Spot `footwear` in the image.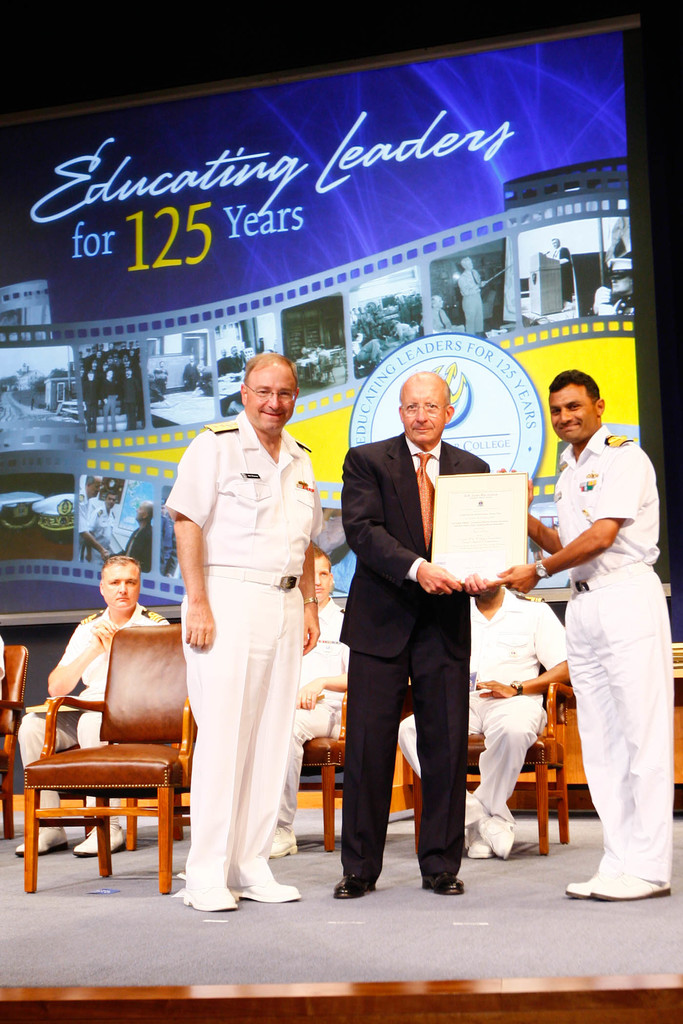
`footwear` found at box(422, 872, 460, 898).
